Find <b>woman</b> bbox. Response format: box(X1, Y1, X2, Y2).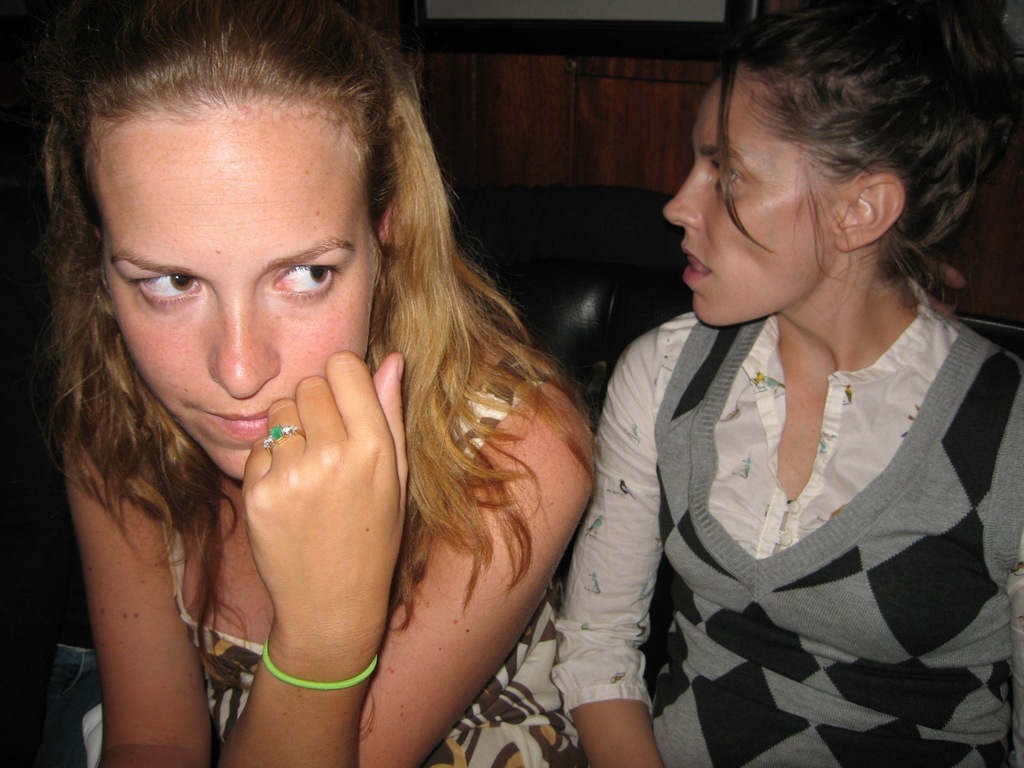
box(10, 20, 654, 760).
